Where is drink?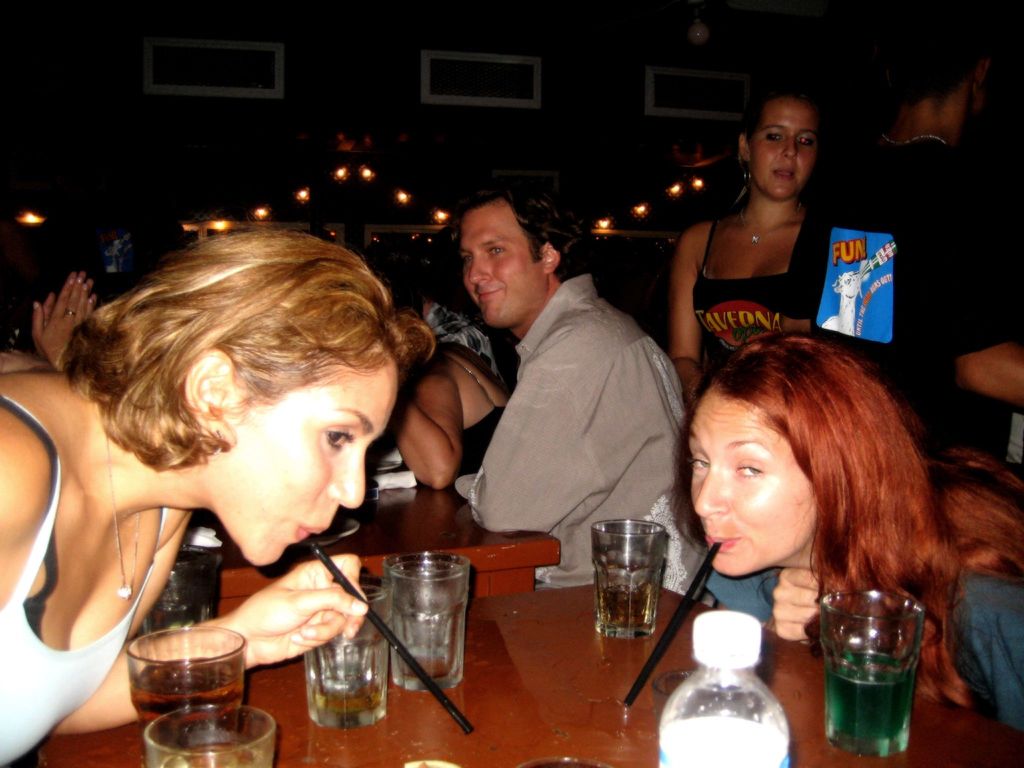
l=826, t=653, r=915, b=739.
